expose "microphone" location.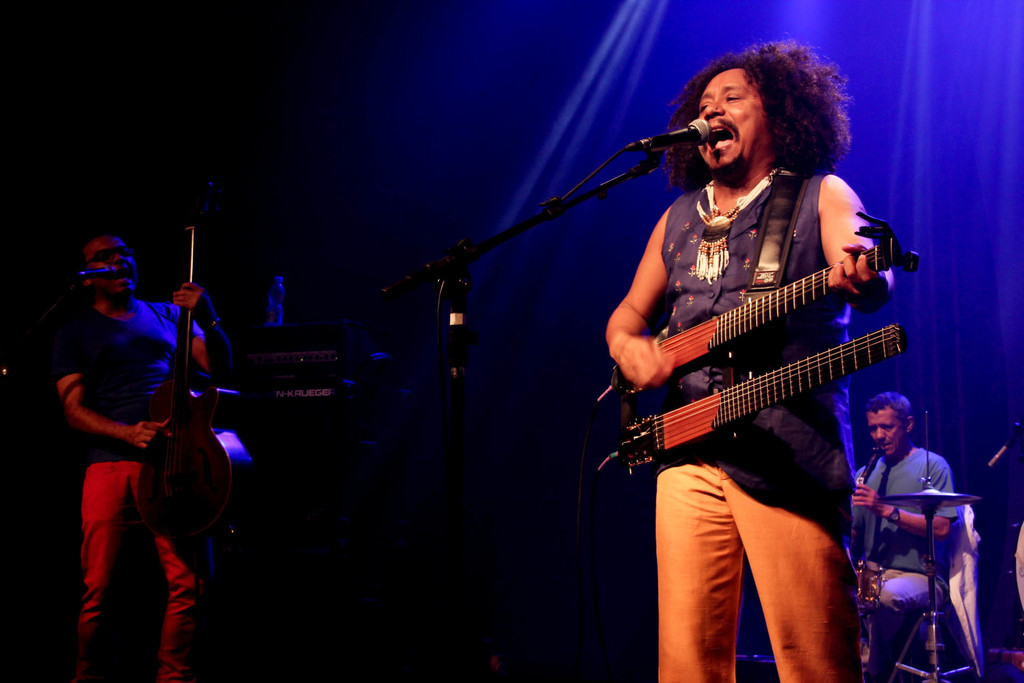
Exposed at select_region(856, 441, 881, 482).
